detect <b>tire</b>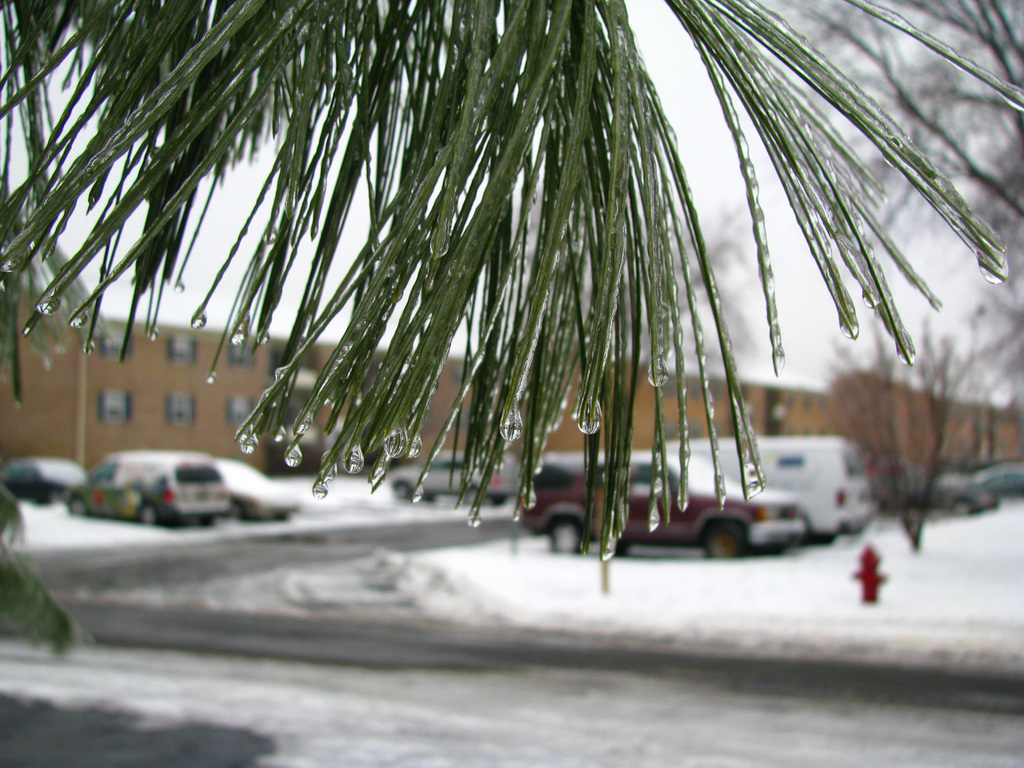
<bbox>701, 516, 747, 559</bbox>
